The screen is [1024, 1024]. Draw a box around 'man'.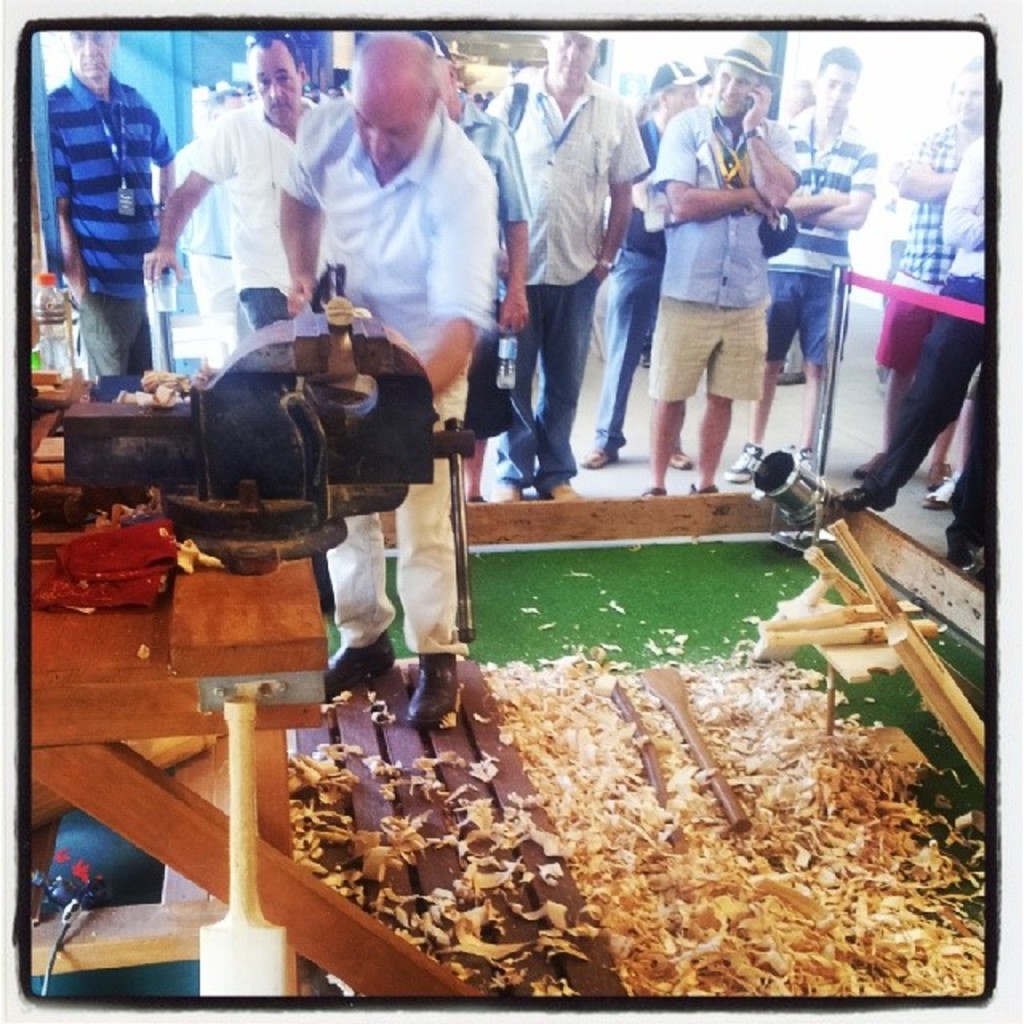
45, 27, 174, 381.
